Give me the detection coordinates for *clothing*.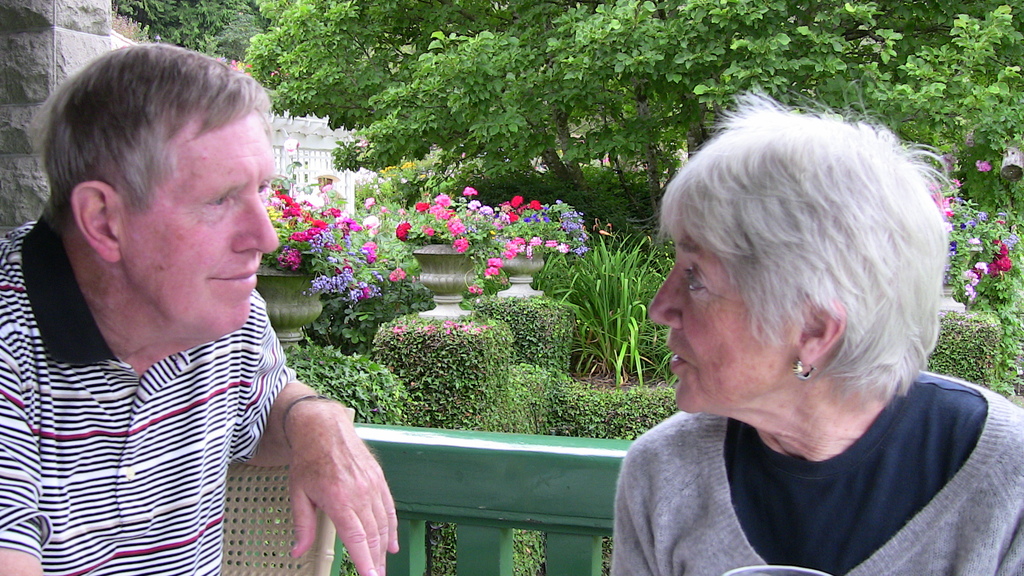
pyautogui.locateOnScreen(610, 367, 1023, 575).
